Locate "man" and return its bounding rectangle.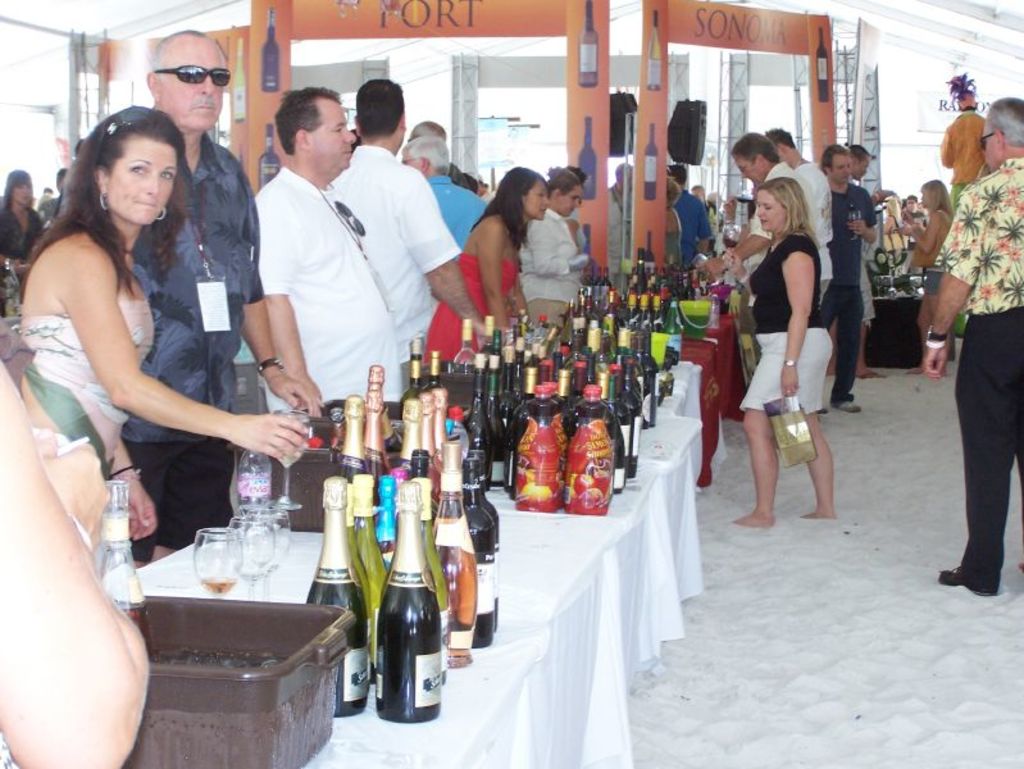
pyautogui.locateOnScreen(709, 132, 832, 308).
